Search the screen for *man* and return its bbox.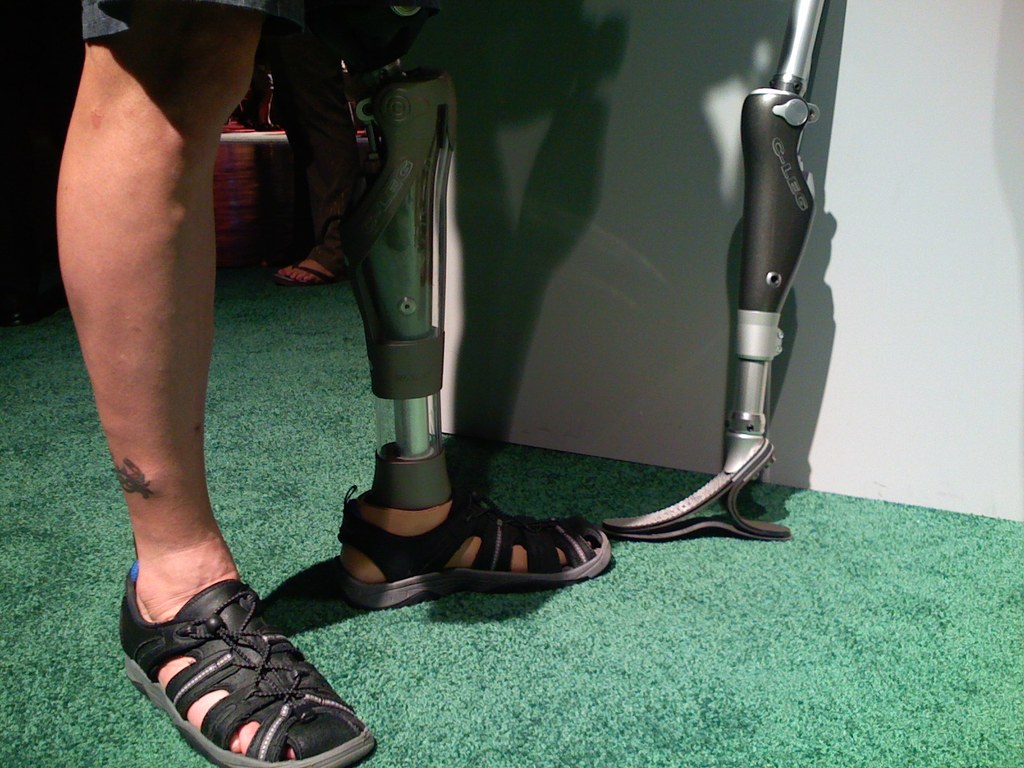
Found: locate(54, 0, 612, 767).
